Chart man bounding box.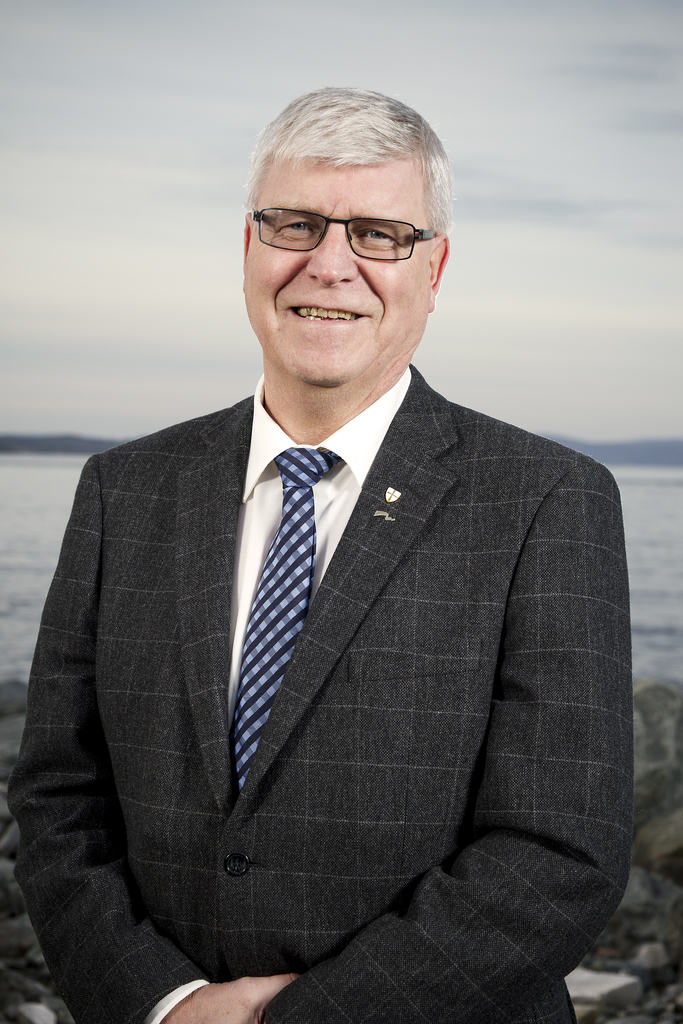
Charted: 5 83 638 1023.
